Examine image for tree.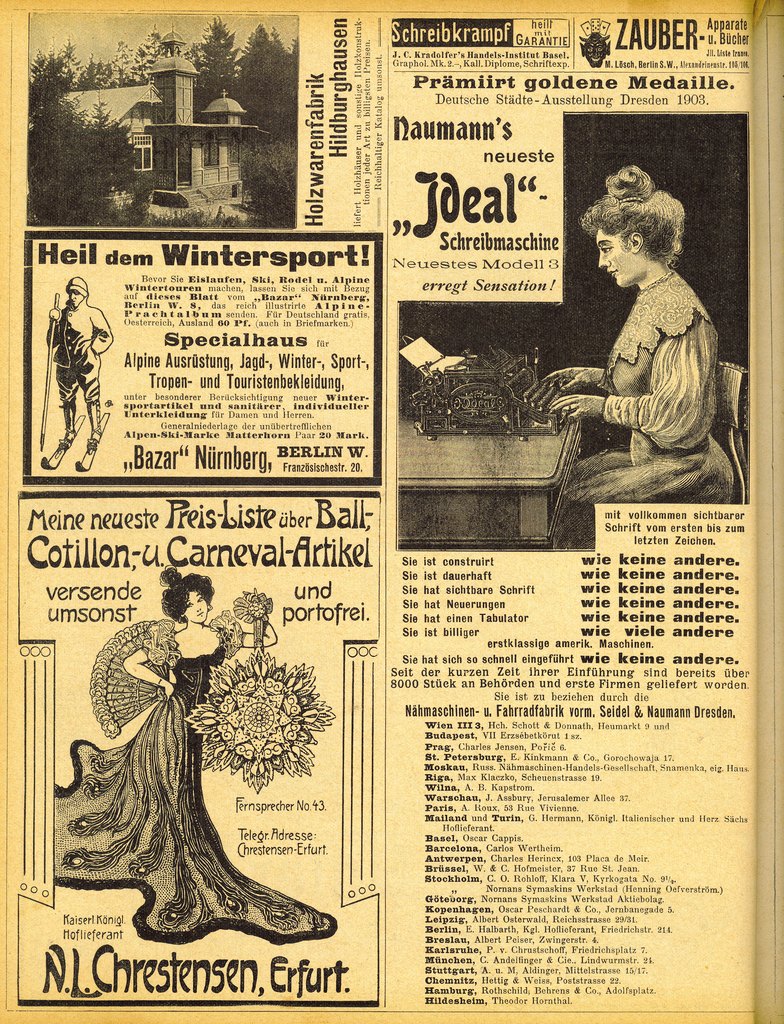
Examination result: region(21, 45, 147, 228).
